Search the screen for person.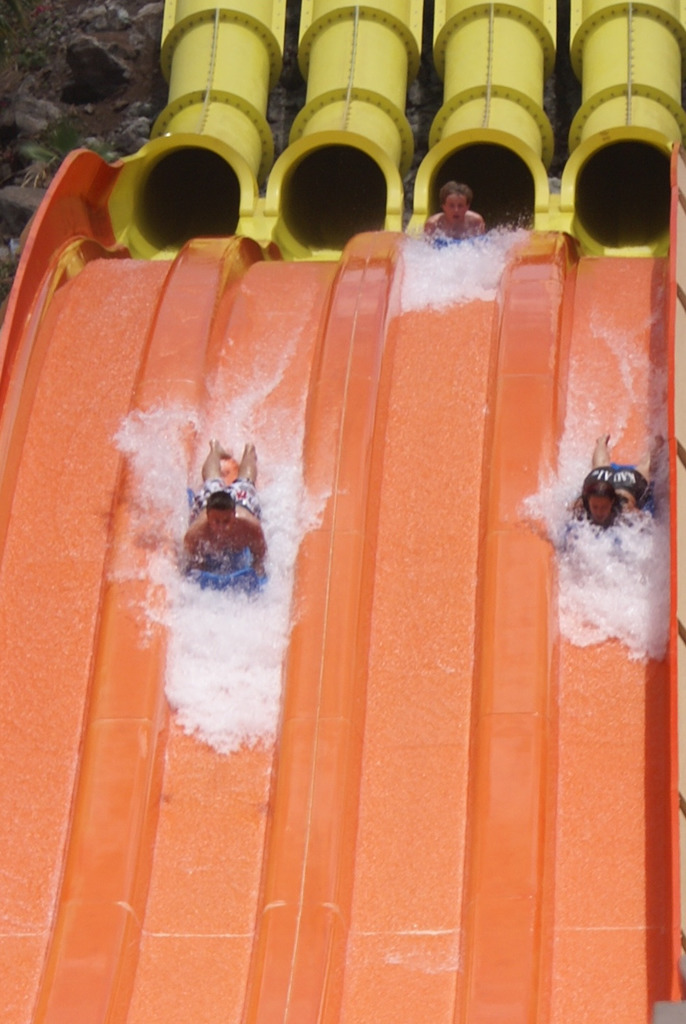
Found at 567,424,663,534.
